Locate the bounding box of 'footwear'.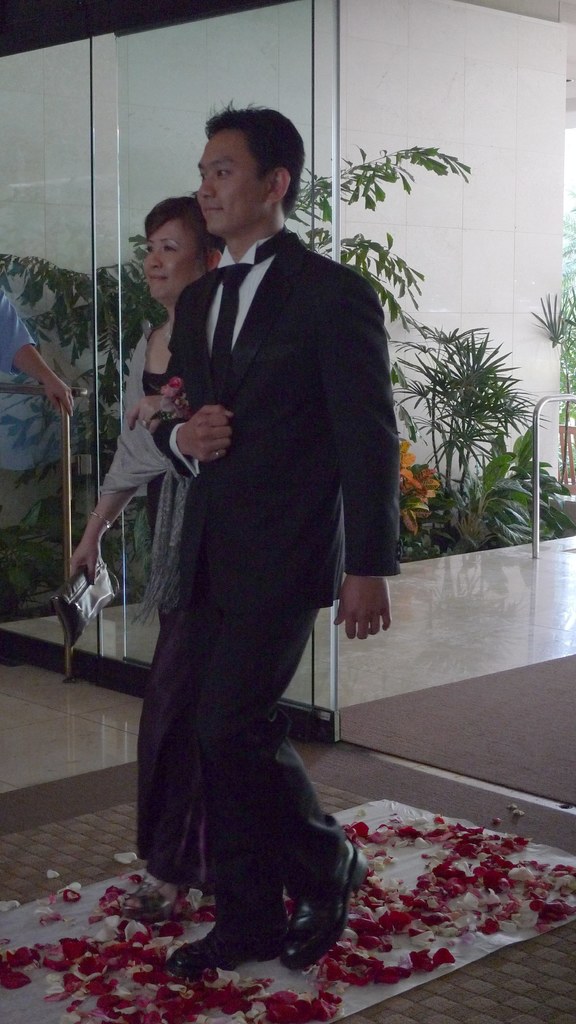
Bounding box: BBox(286, 844, 371, 969).
